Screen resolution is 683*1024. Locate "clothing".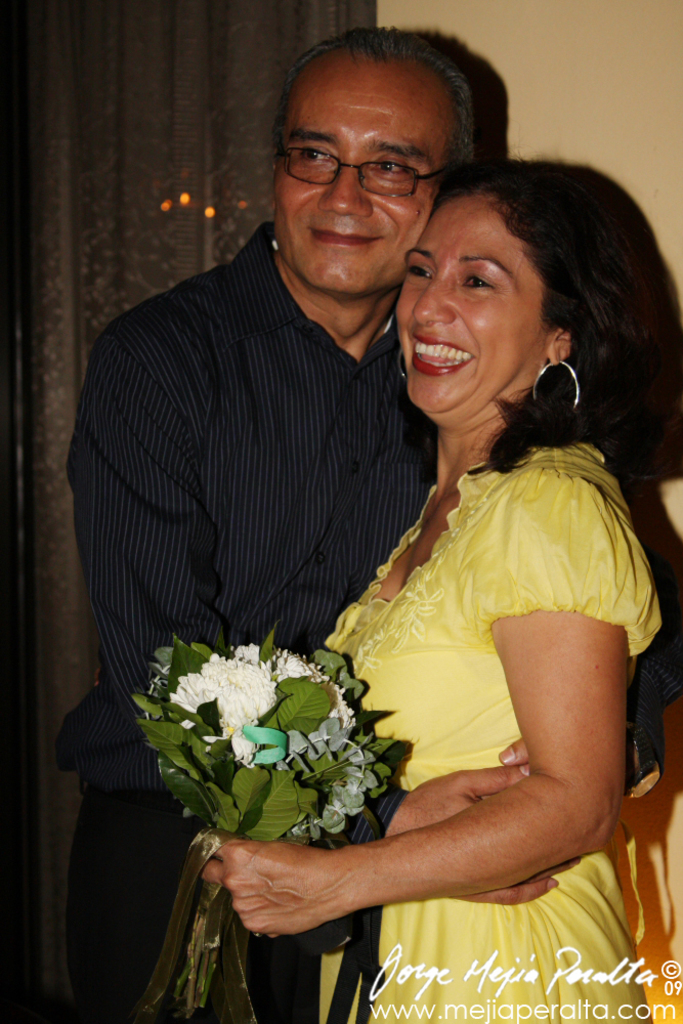
69,216,668,1023.
